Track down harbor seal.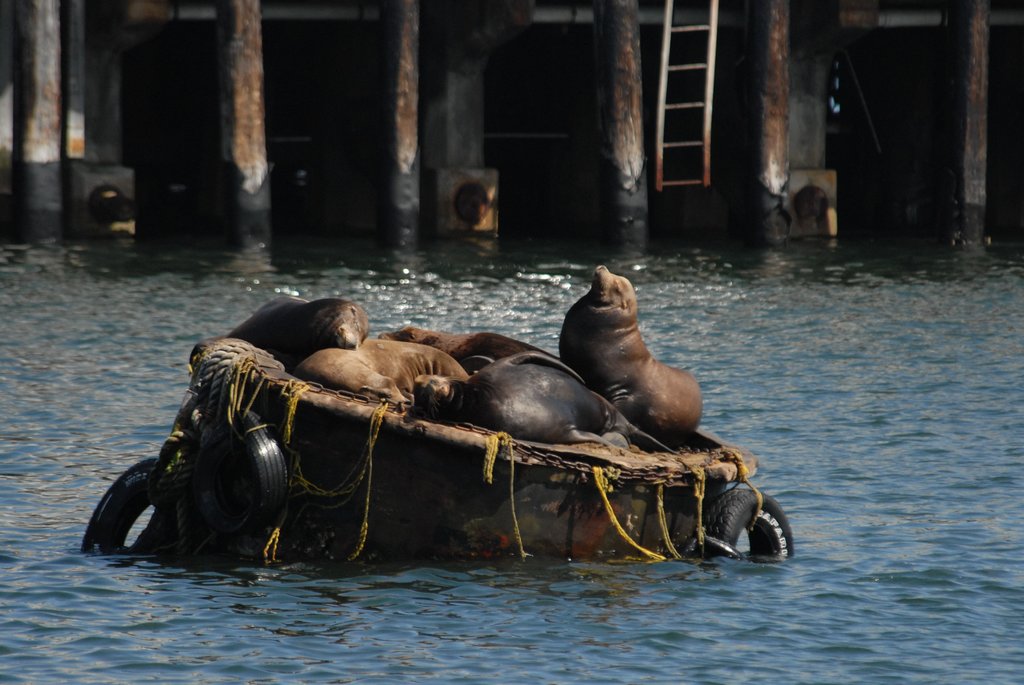
Tracked to pyautogui.locateOnScreen(562, 266, 700, 450).
